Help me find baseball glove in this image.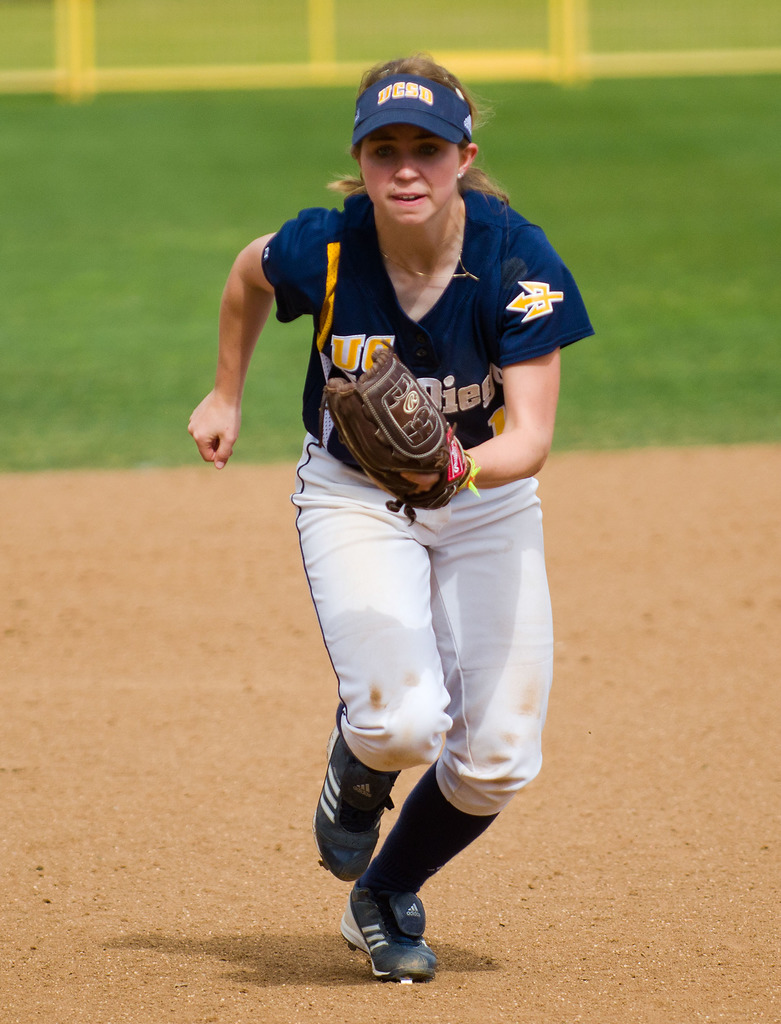
Found it: 326,348,474,529.
